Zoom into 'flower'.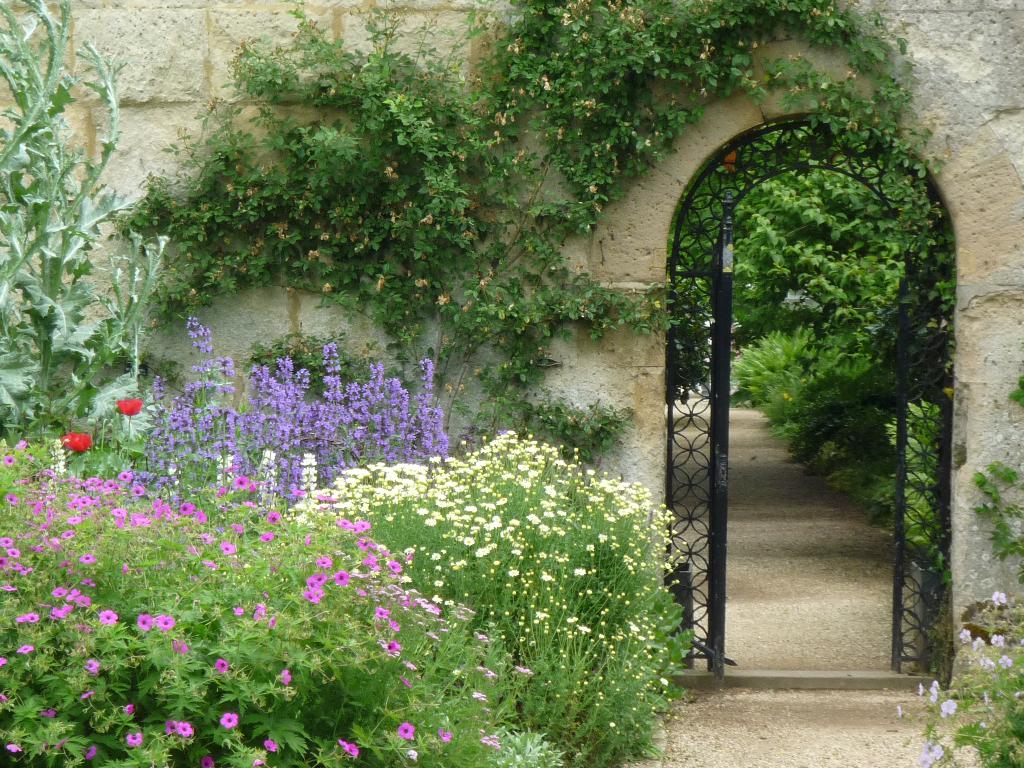
Zoom target: bbox=(399, 721, 412, 740).
